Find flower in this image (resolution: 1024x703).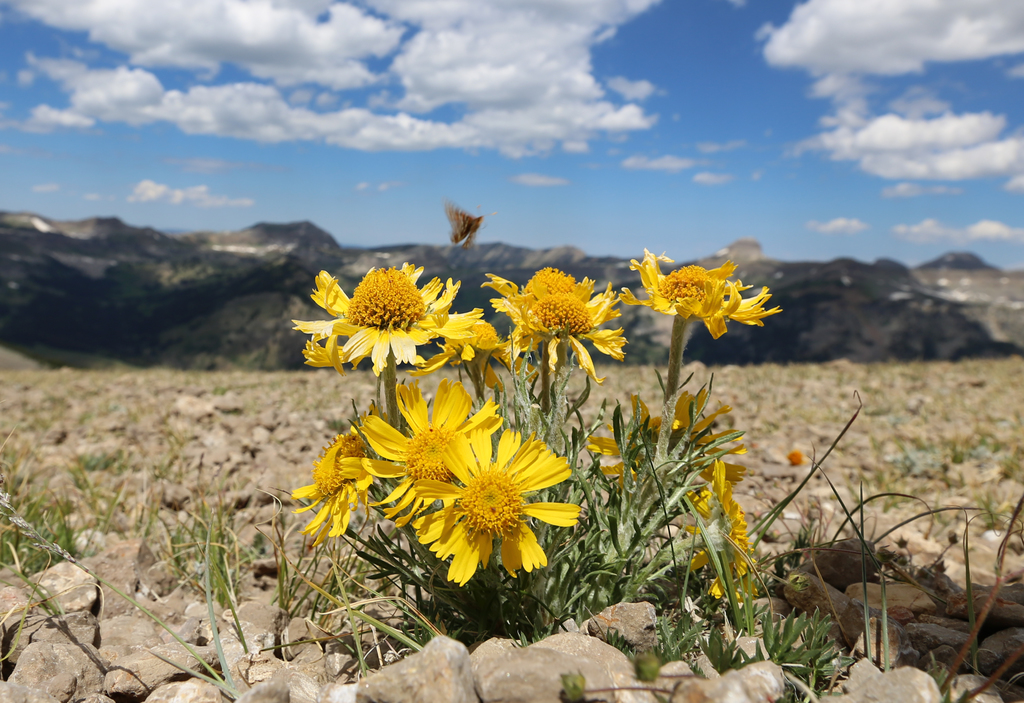
<region>410, 410, 585, 585</region>.
